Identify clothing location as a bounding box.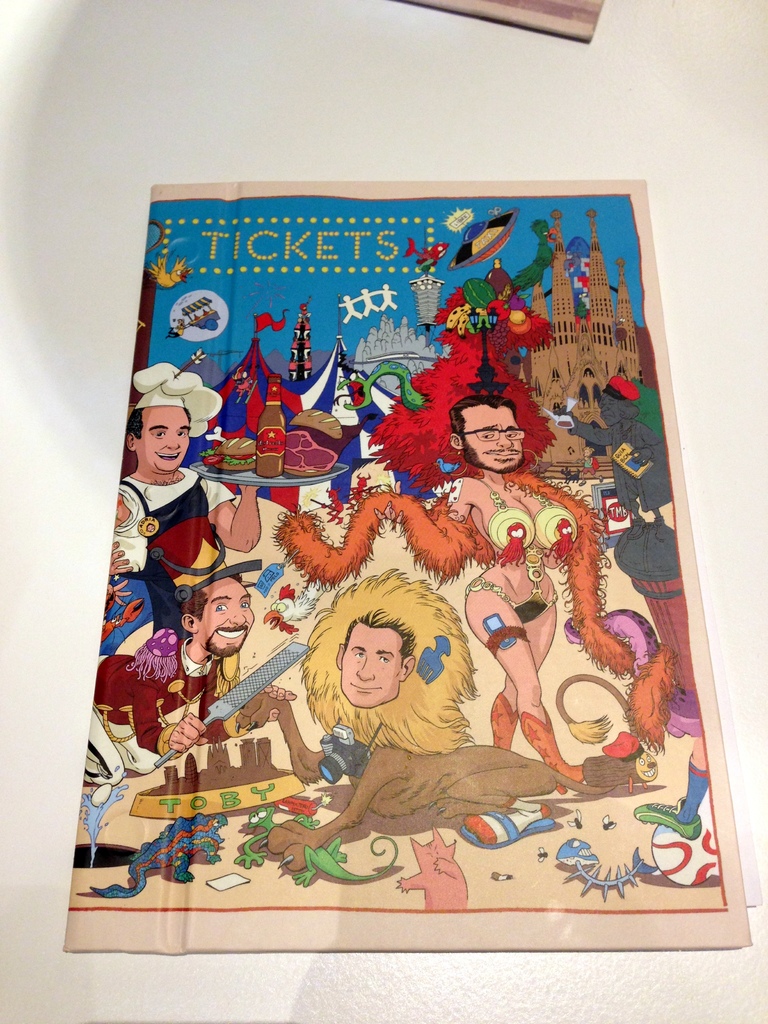
Rect(460, 577, 575, 645).
